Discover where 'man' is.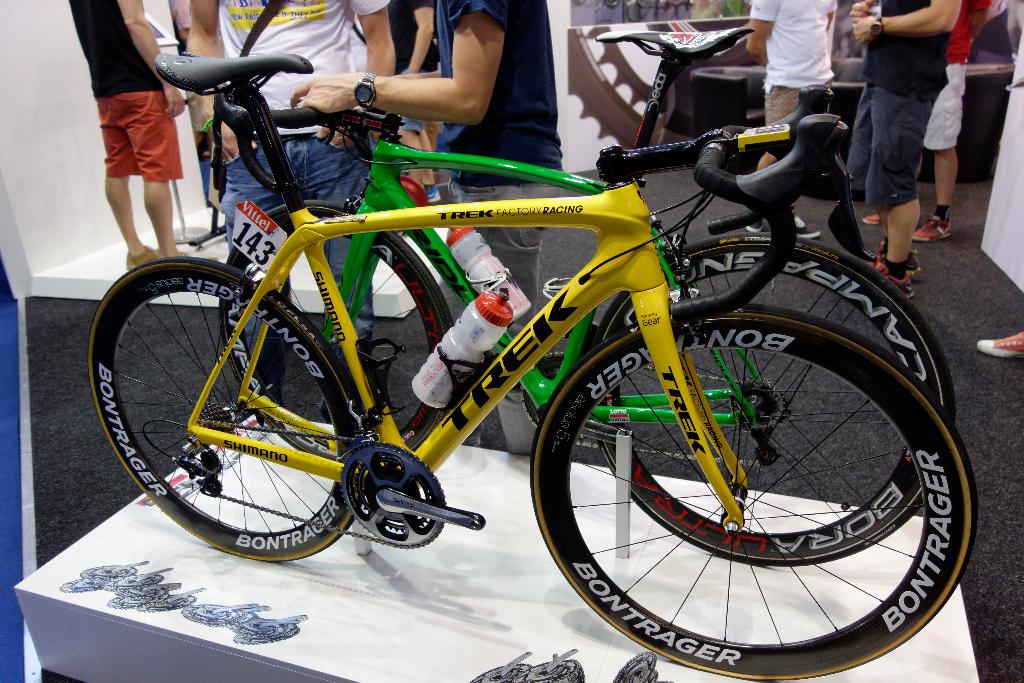
Discovered at Rect(66, 0, 201, 276).
